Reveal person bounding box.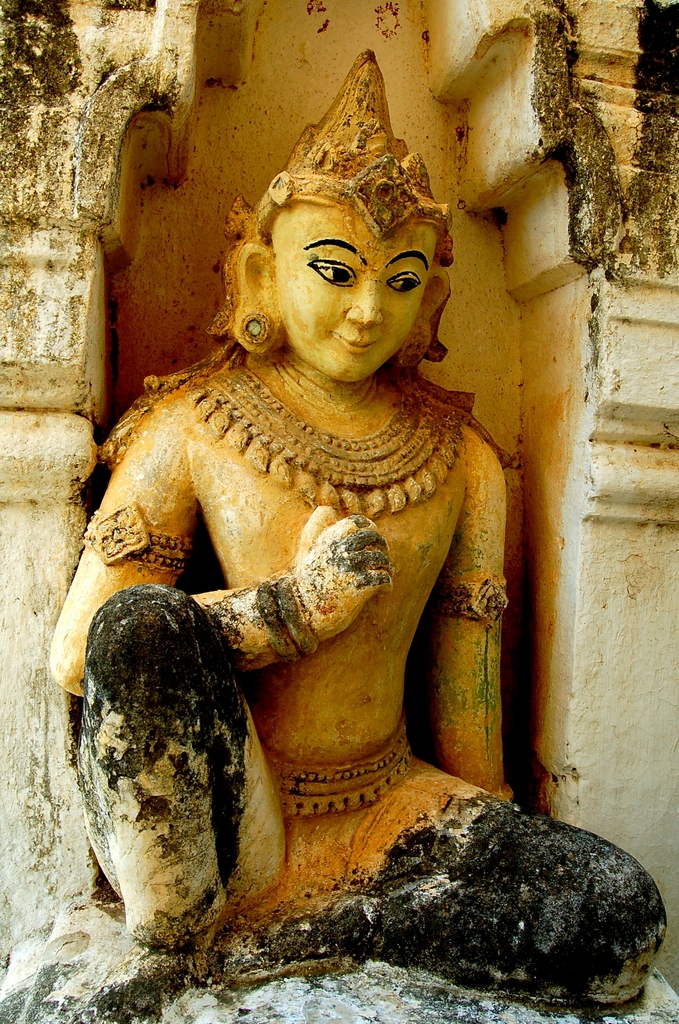
Revealed: Rect(45, 54, 667, 1007).
